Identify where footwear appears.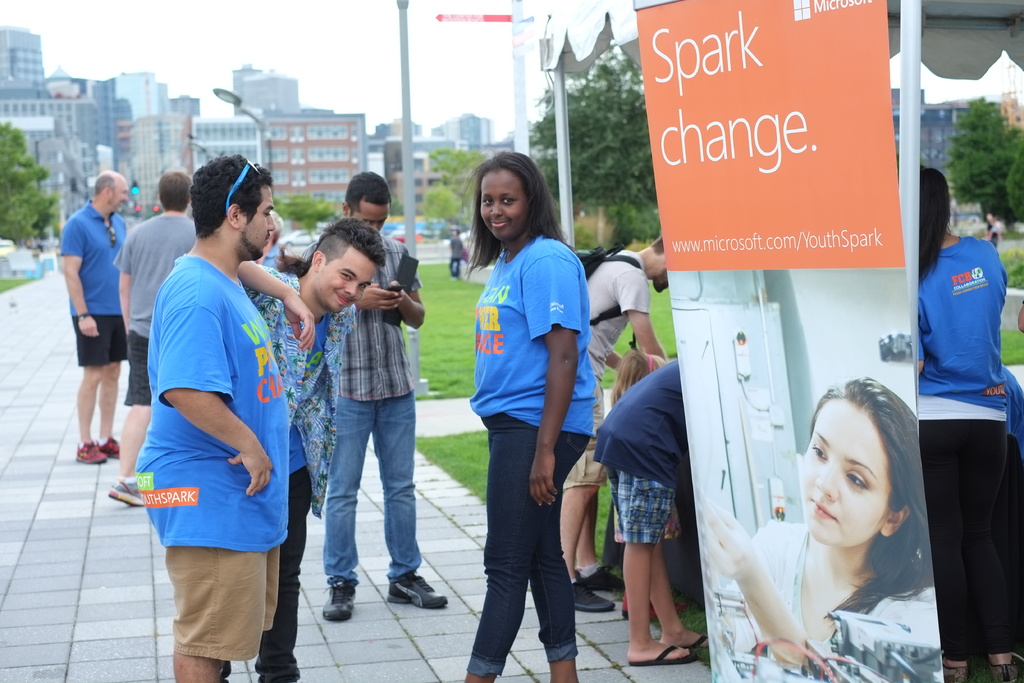
Appears at (321, 583, 361, 621).
